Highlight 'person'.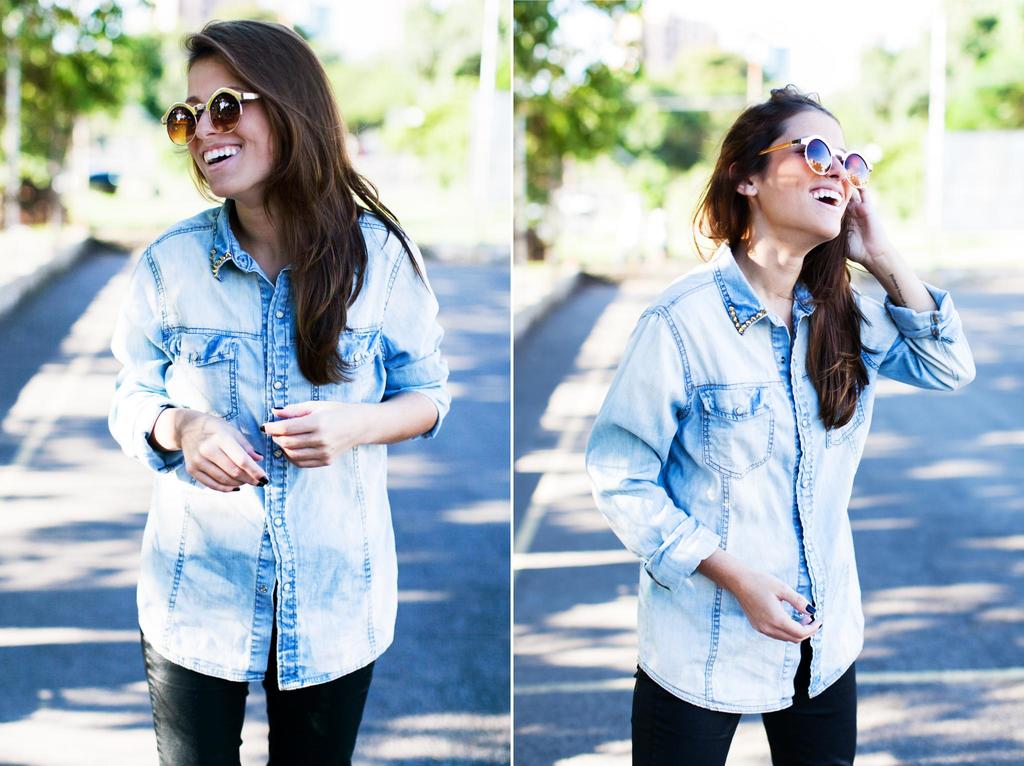
Highlighted region: x1=577, y1=93, x2=978, y2=765.
